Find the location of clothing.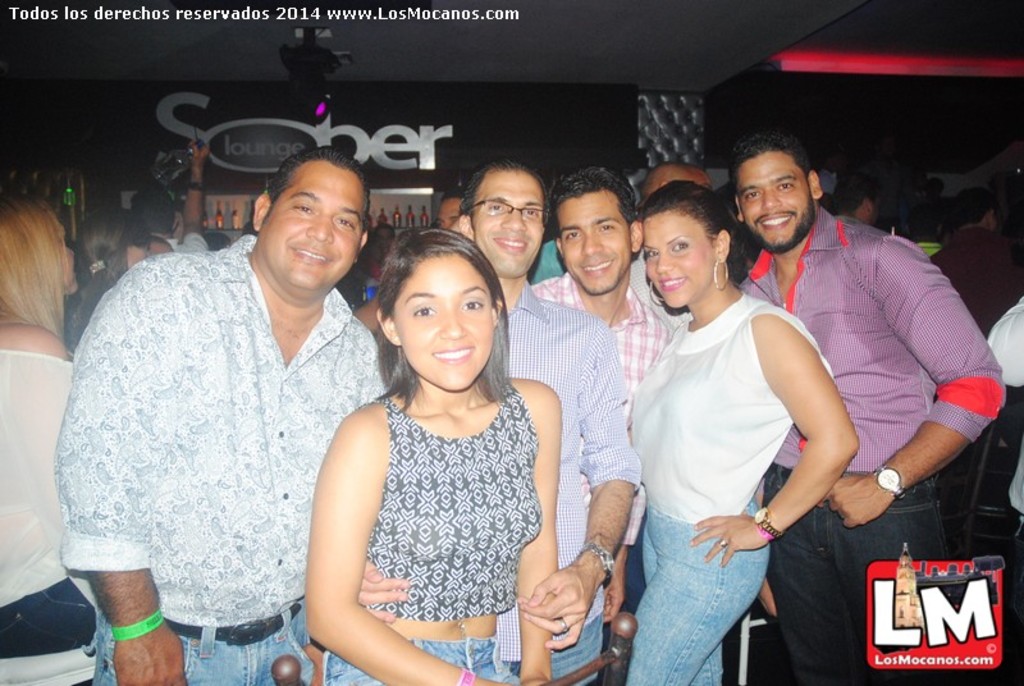
Location: rect(108, 627, 339, 685).
